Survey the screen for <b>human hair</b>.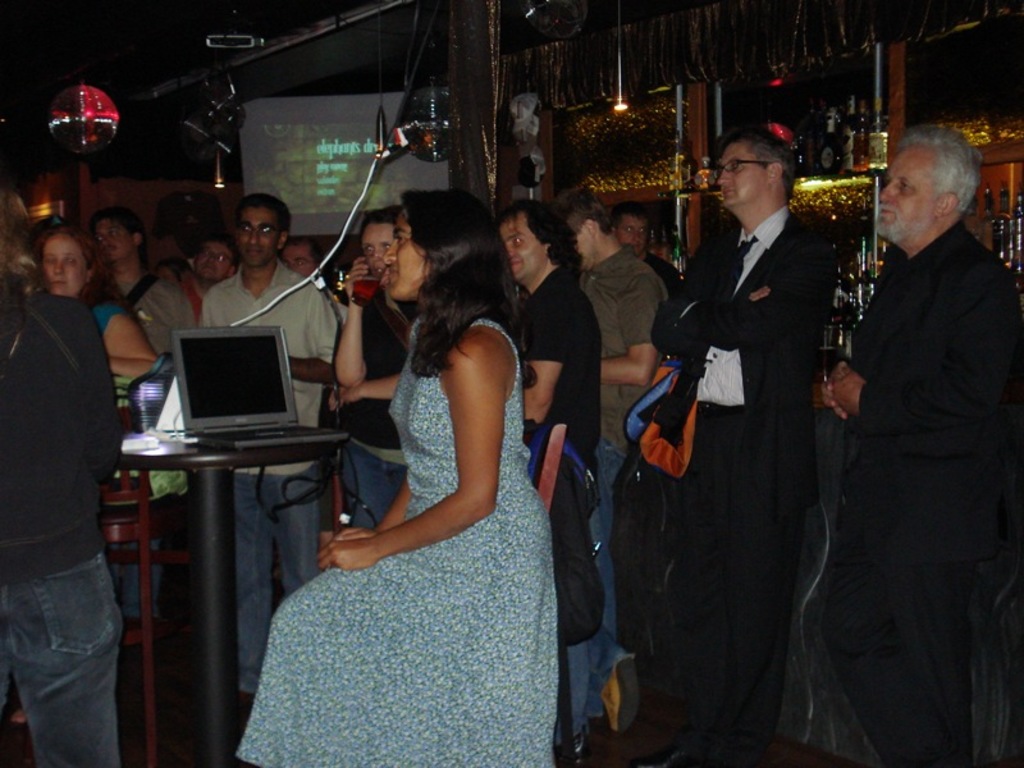
Survey found: 0/183/41/360.
